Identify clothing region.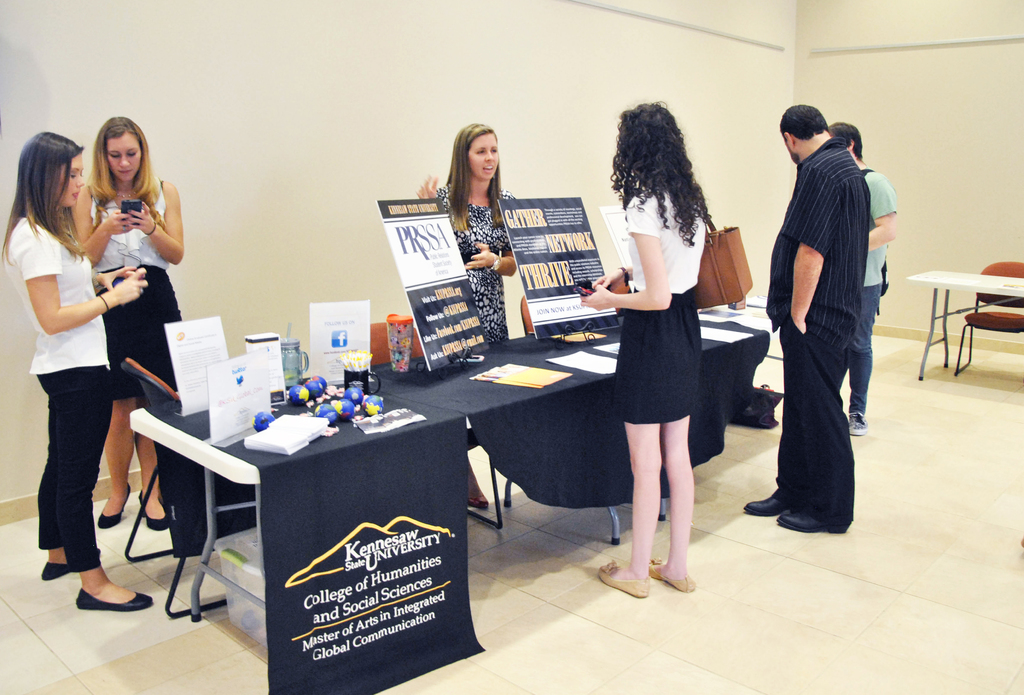
Region: [x1=9, y1=212, x2=98, y2=575].
